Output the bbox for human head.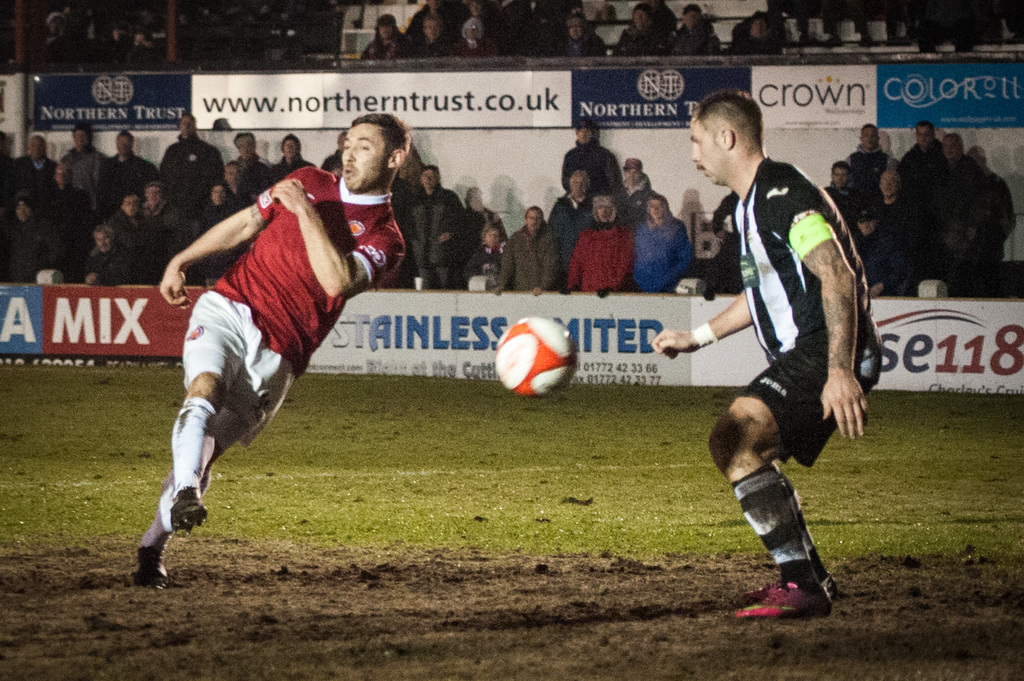
x1=684, y1=0, x2=706, y2=36.
